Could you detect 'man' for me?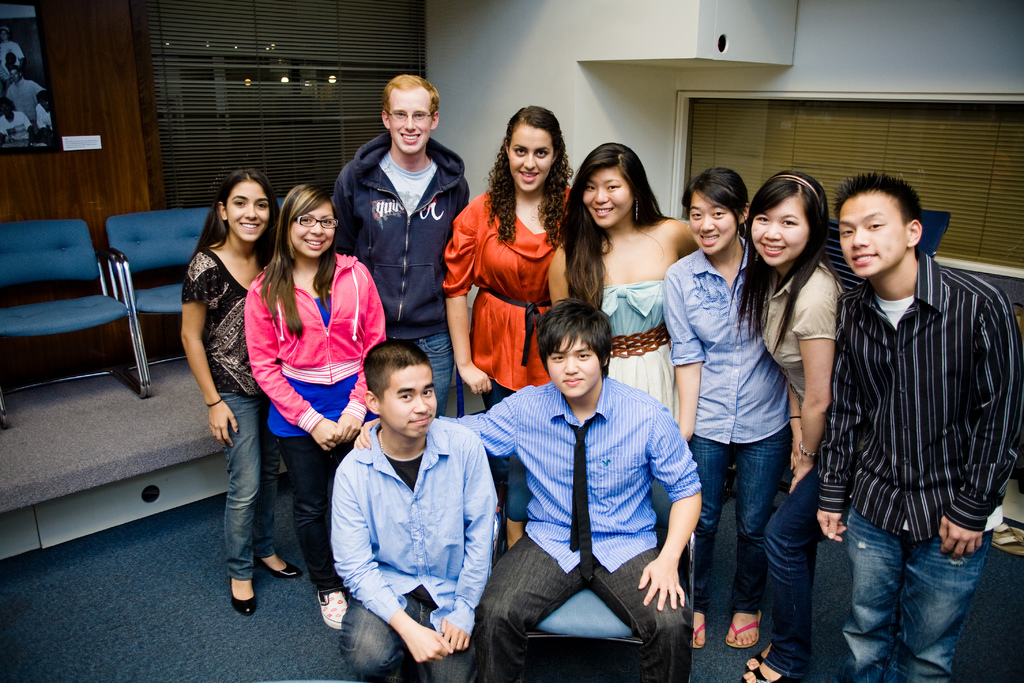
Detection result: 804/174/1023/682.
